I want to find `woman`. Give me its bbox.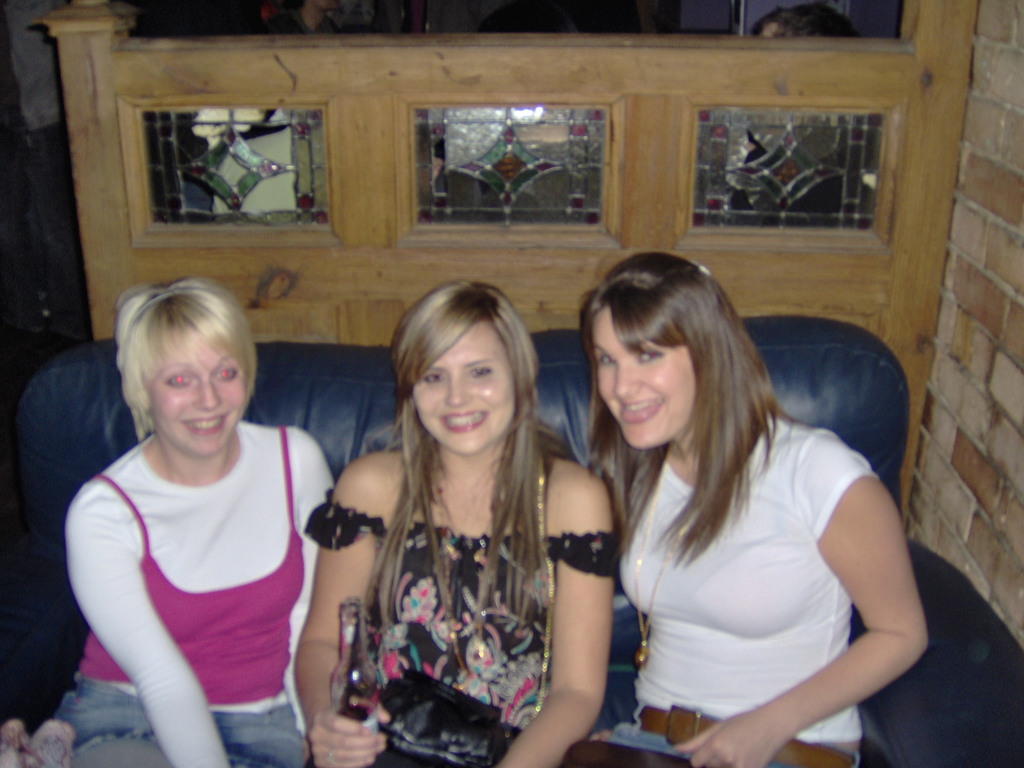
Rect(291, 273, 611, 767).
